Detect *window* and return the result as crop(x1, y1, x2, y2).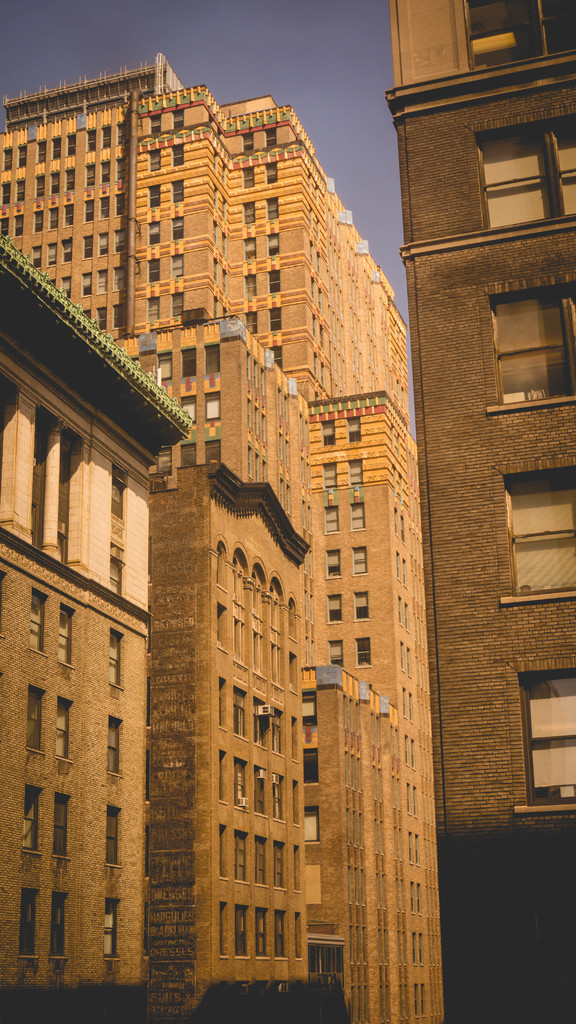
crop(302, 725, 316, 757).
